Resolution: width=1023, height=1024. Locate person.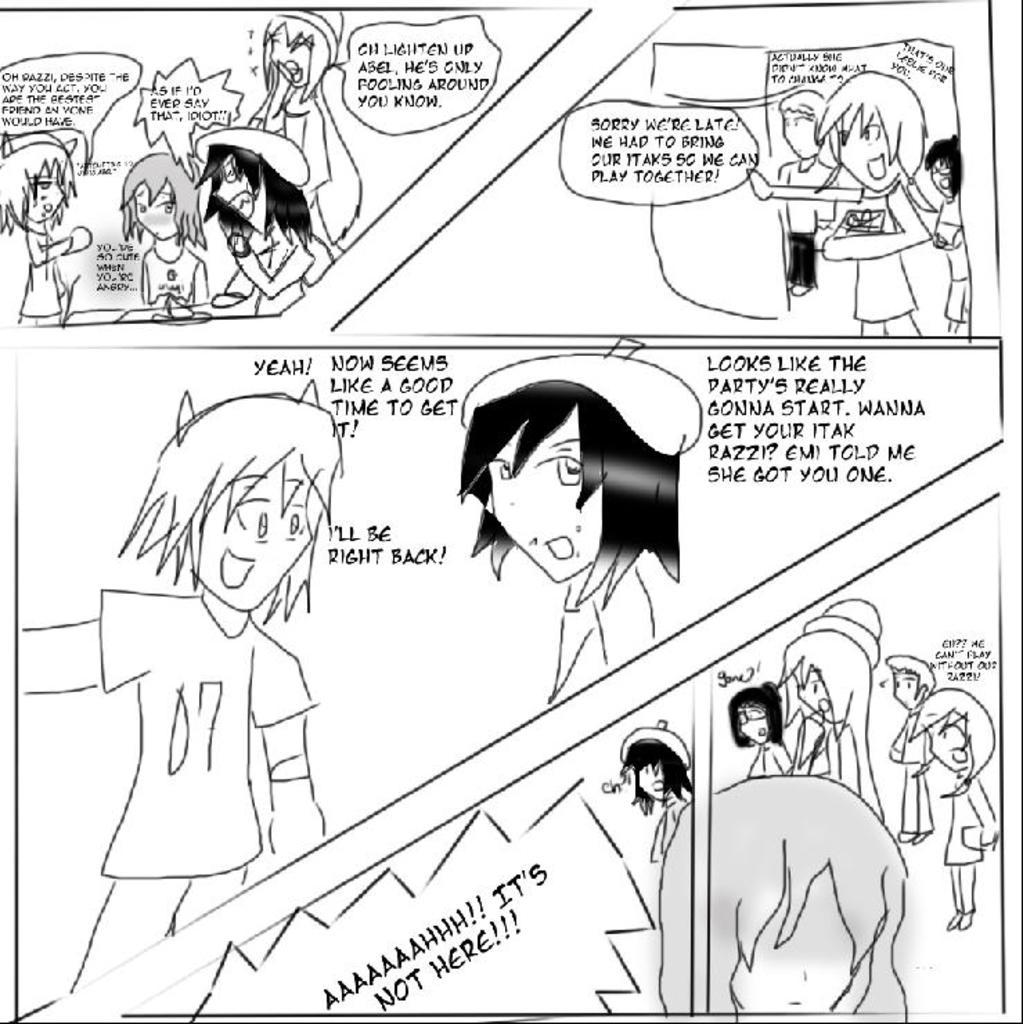
locate(926, 144, 962, 332).
